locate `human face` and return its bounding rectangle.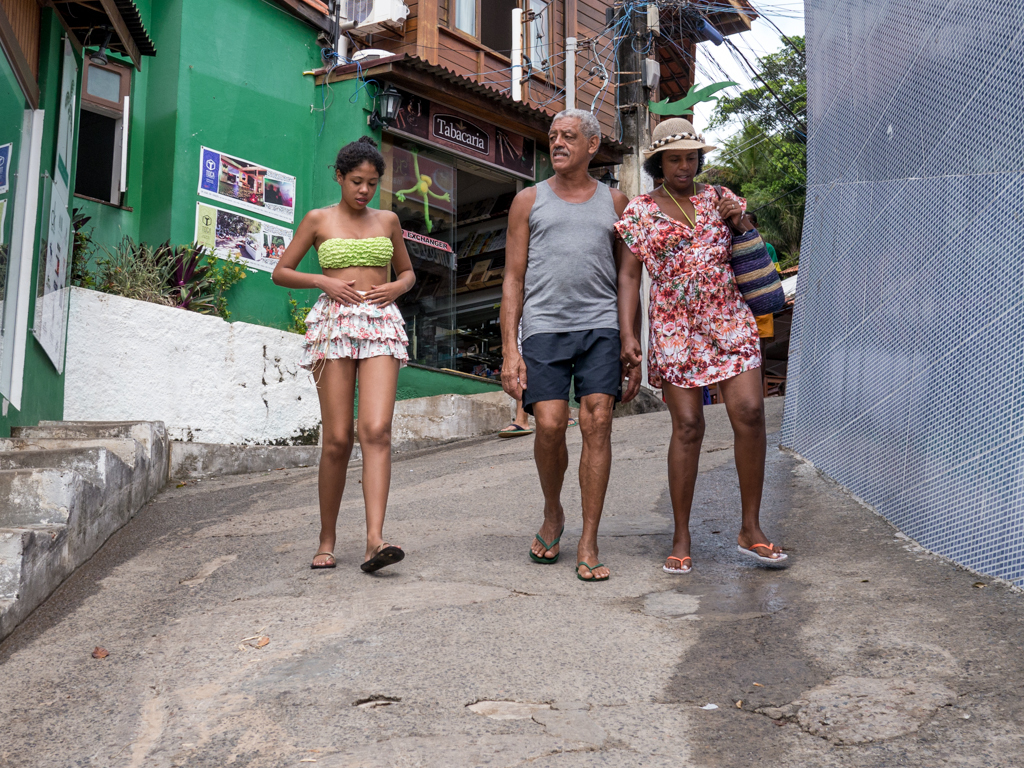
{"x1": 547, "y1": 114, "x2": 587, "y2": 175}.
